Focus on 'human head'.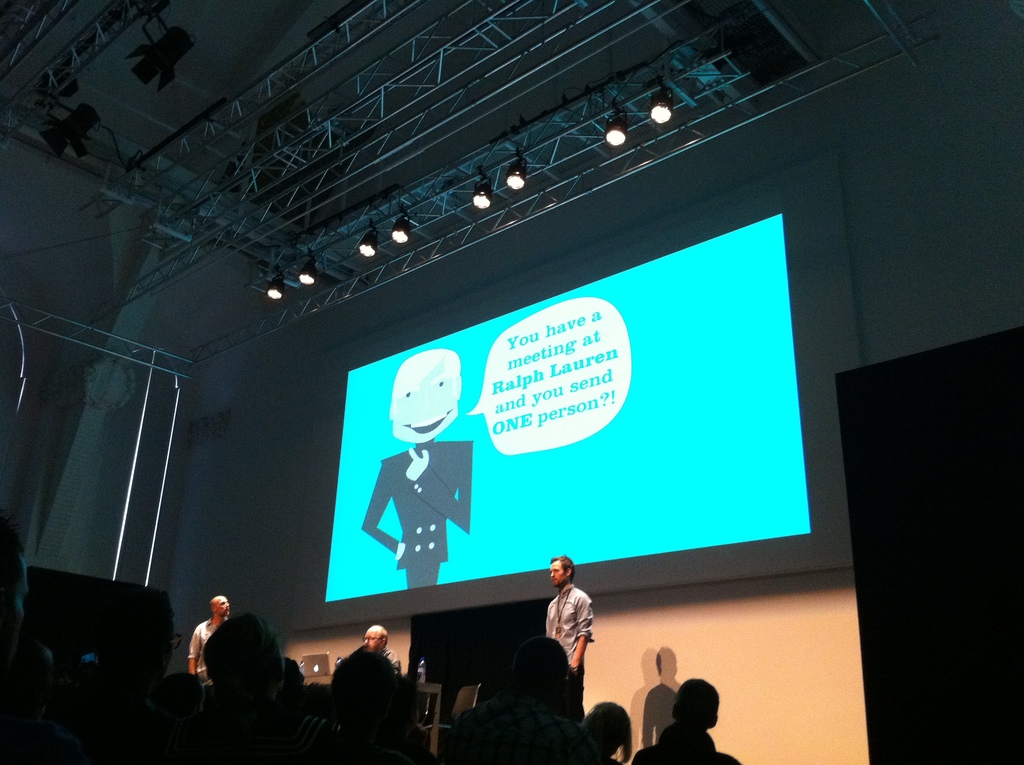
Focused at rect(543, 550, 572, 584).
